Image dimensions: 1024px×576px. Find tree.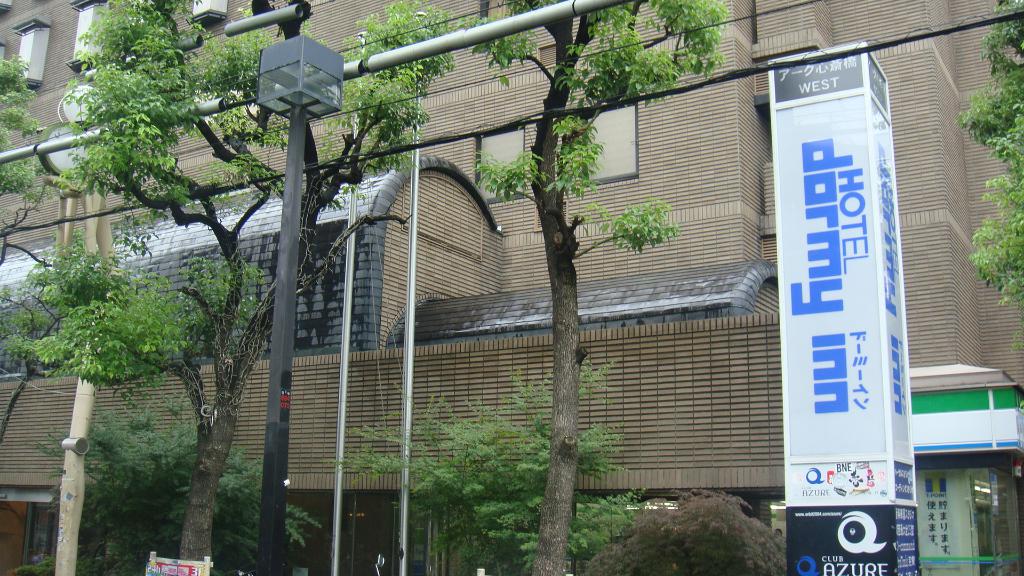
bbox=[955, 0, 1023, 475].
